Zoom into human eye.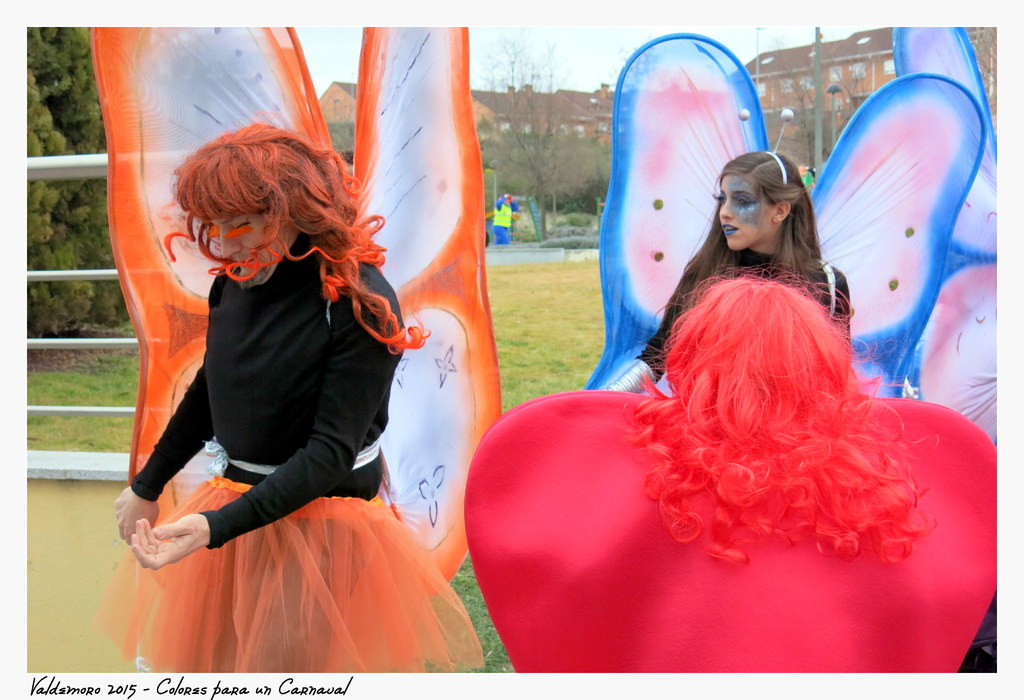
Zoom target: rect(733, 195, 752, 211).
